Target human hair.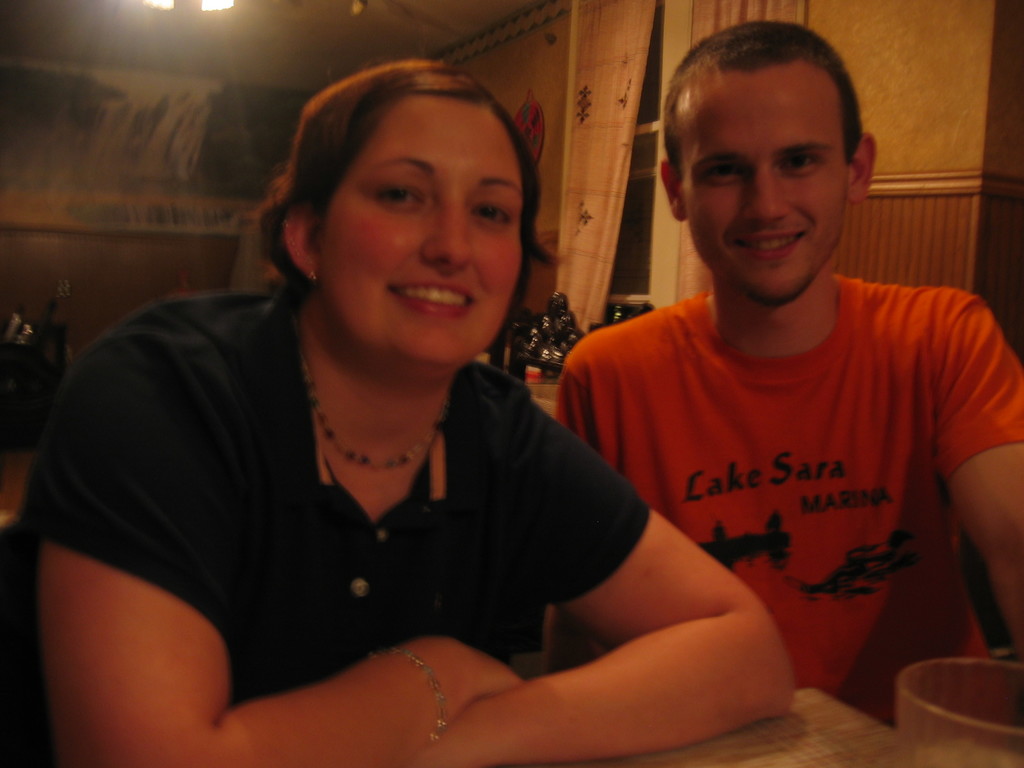
Target region: pyautogui.locateOnScreen(657, 9, 854, 132).
